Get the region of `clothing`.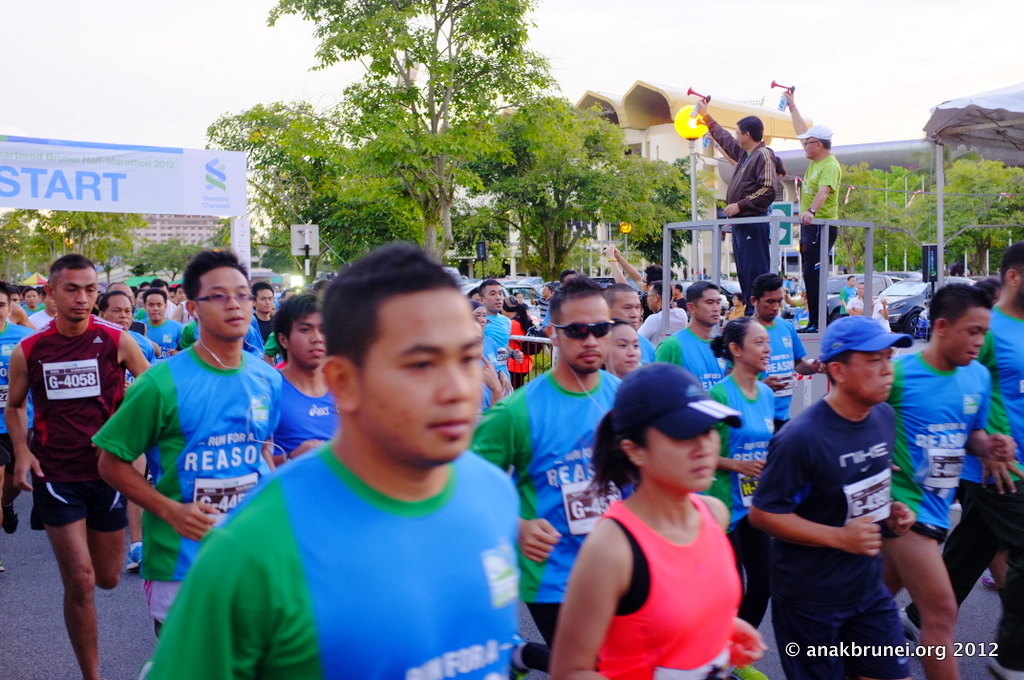
793/145/851/315.
